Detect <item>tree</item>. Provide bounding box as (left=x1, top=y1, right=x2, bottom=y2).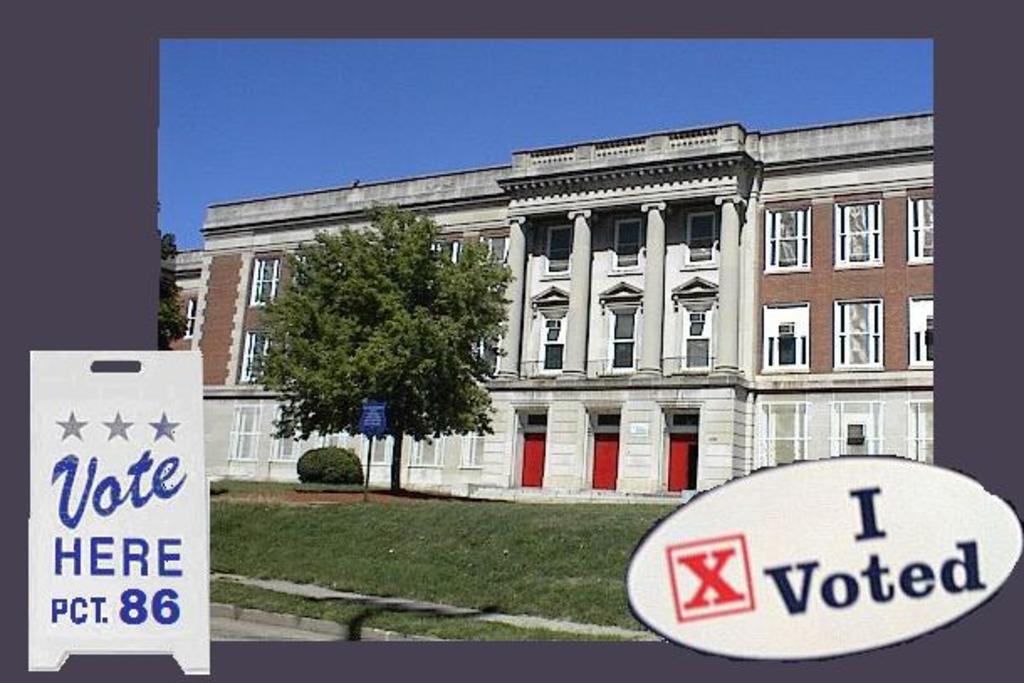
(left=159, top=198, right=188, bottom=352).
